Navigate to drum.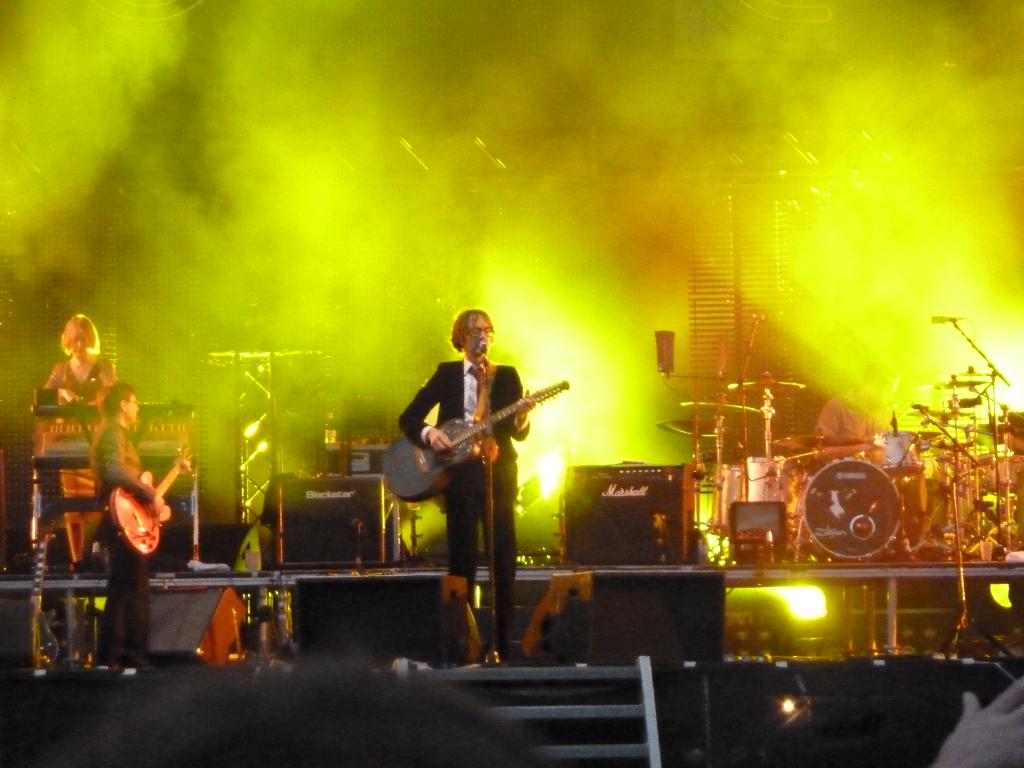
Navigation target: (797, 461, 909, 563).
